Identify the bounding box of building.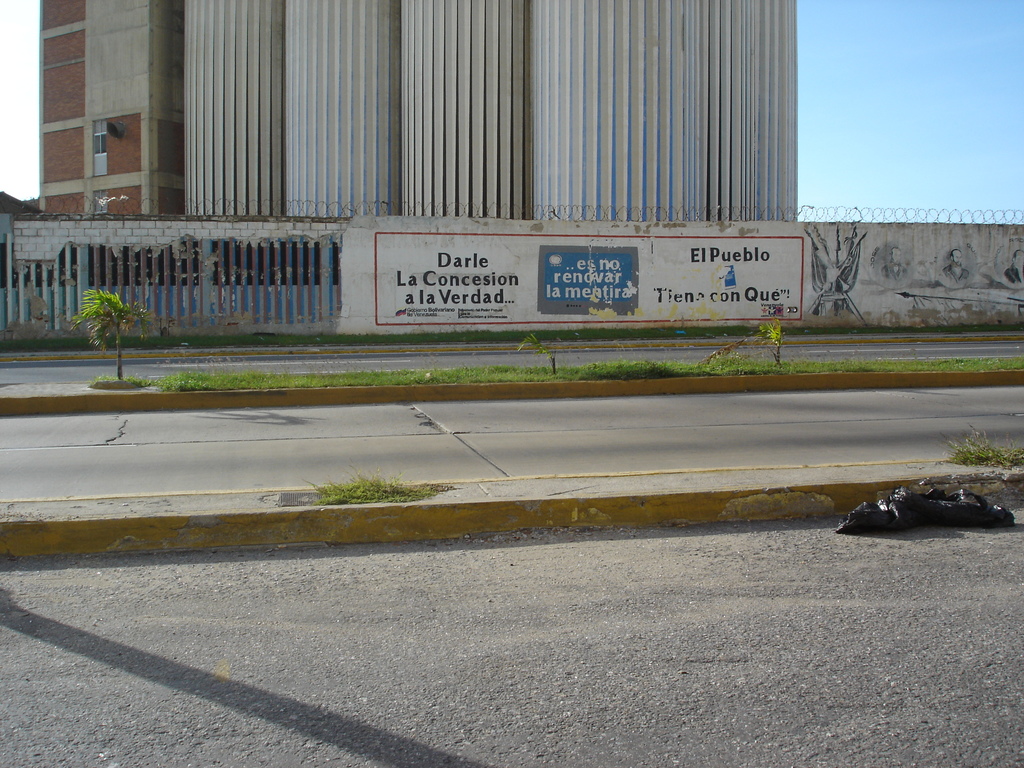
bbox=(36, 0, 801, 224).
